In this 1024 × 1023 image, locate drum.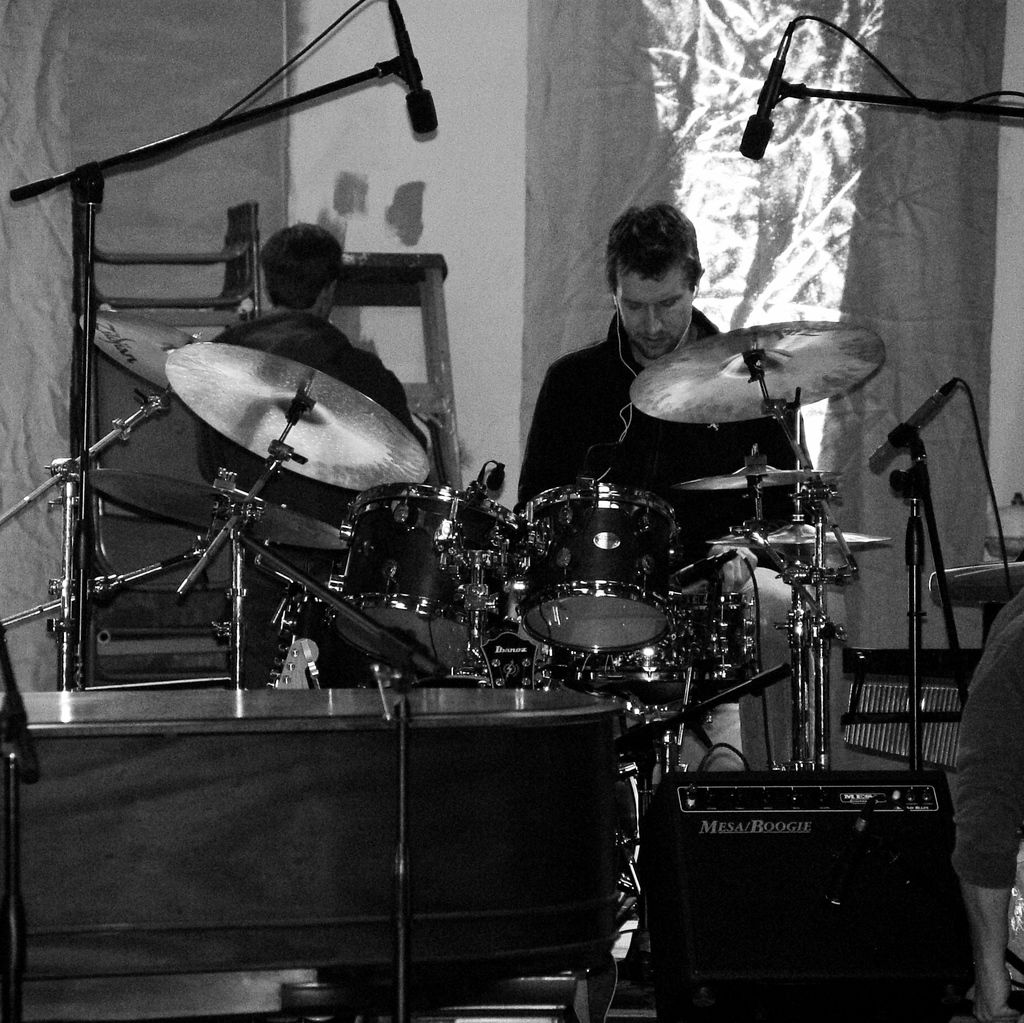
Bounding box: 325/482/522/679.
